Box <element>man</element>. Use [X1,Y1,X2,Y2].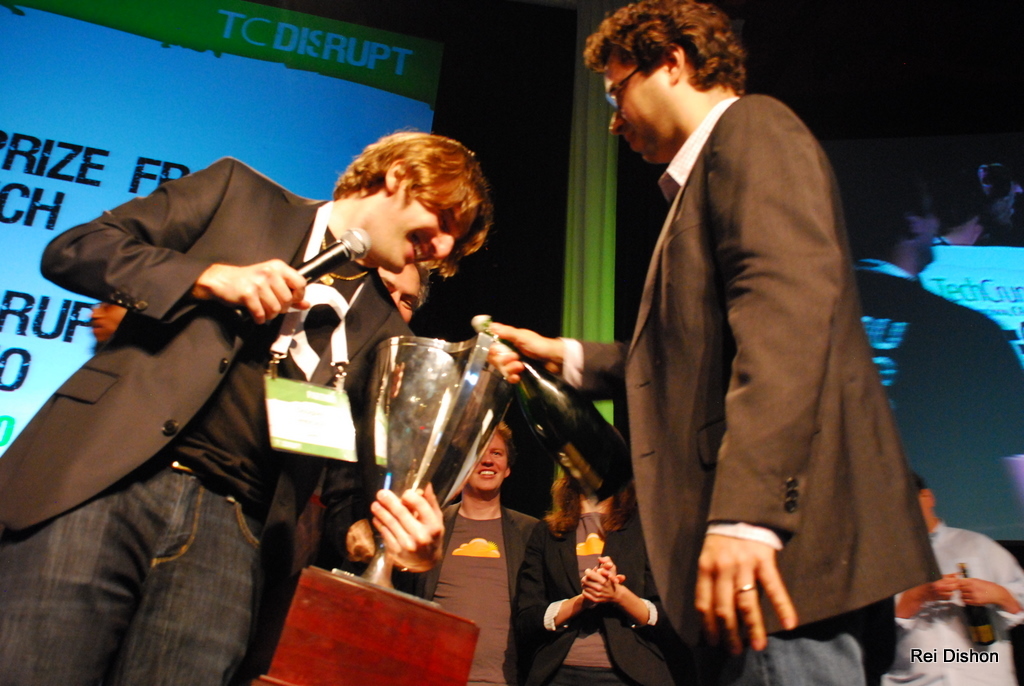
[0,127,493,685].
